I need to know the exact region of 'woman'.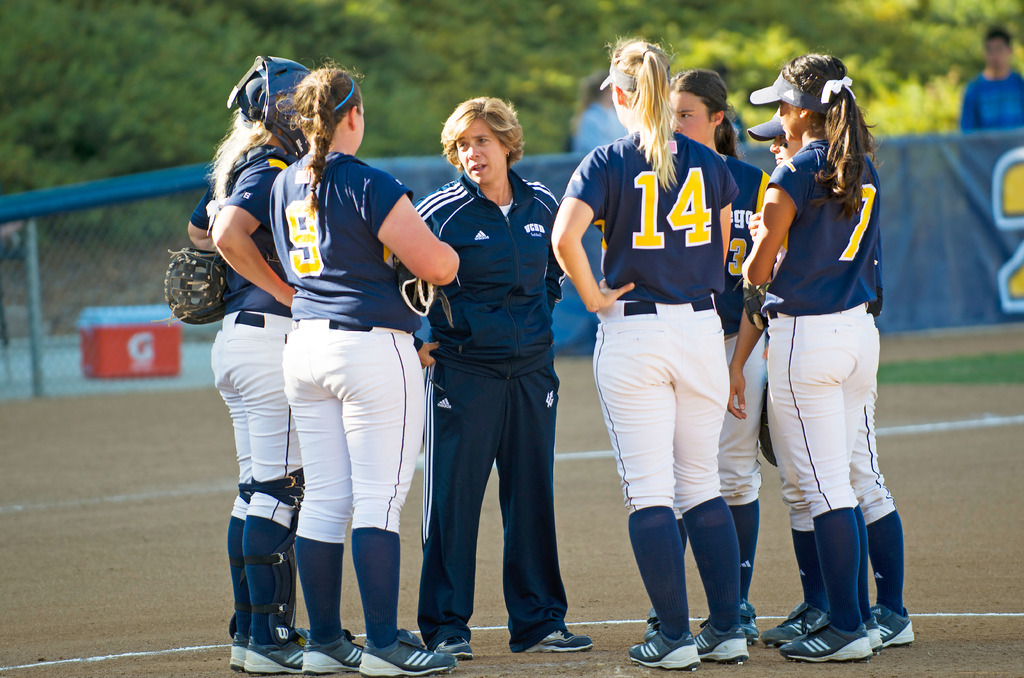
Region: pyautogui.locateOnScreen(182, 52, 321, 674).
